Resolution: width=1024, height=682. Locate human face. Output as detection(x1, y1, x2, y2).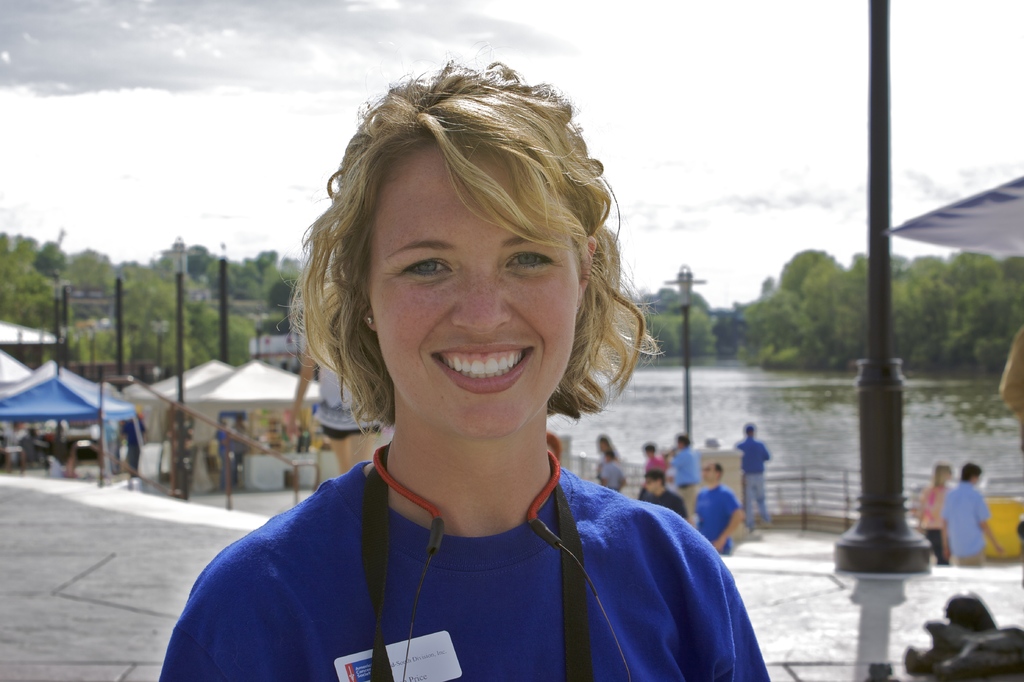
detection(700, 460, 719, 483).
